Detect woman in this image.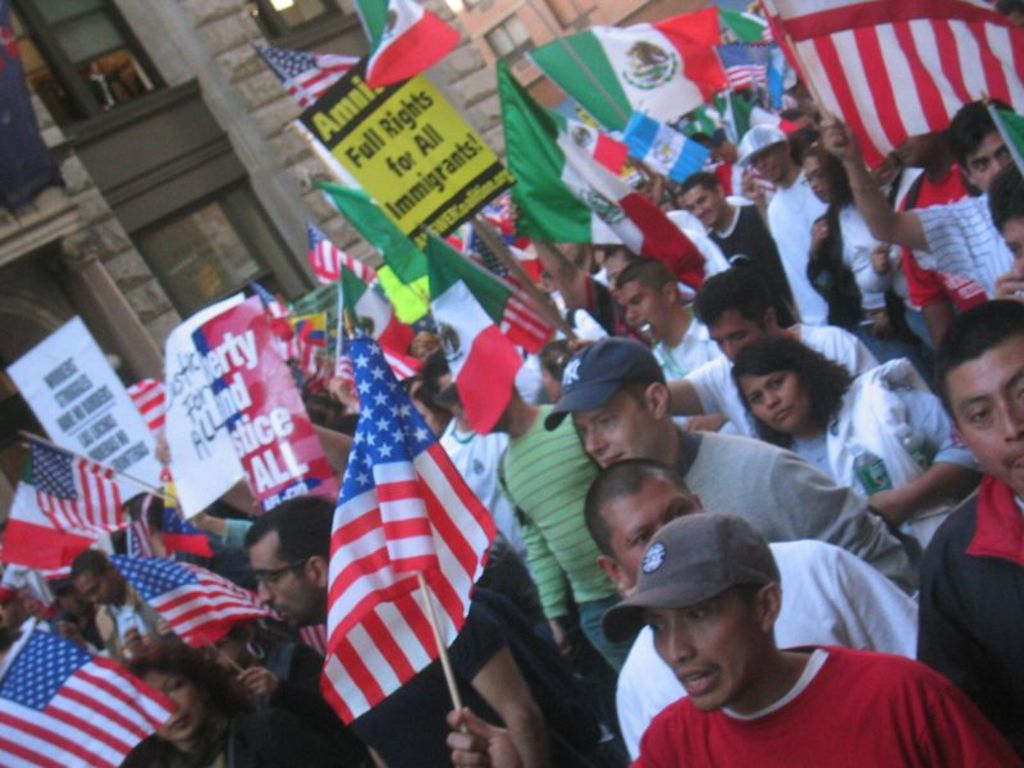
Detection: 730,338,977,541.
